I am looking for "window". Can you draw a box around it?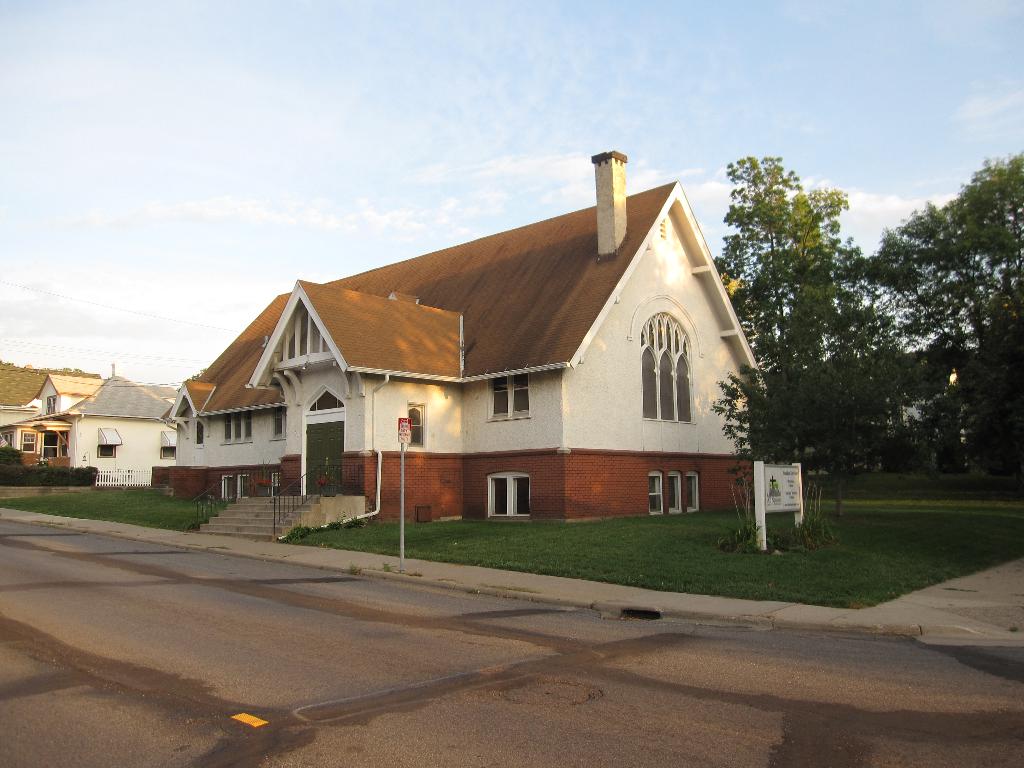
Sure, the bounding box is (left=488, top=474, right=530, bottom=518).
